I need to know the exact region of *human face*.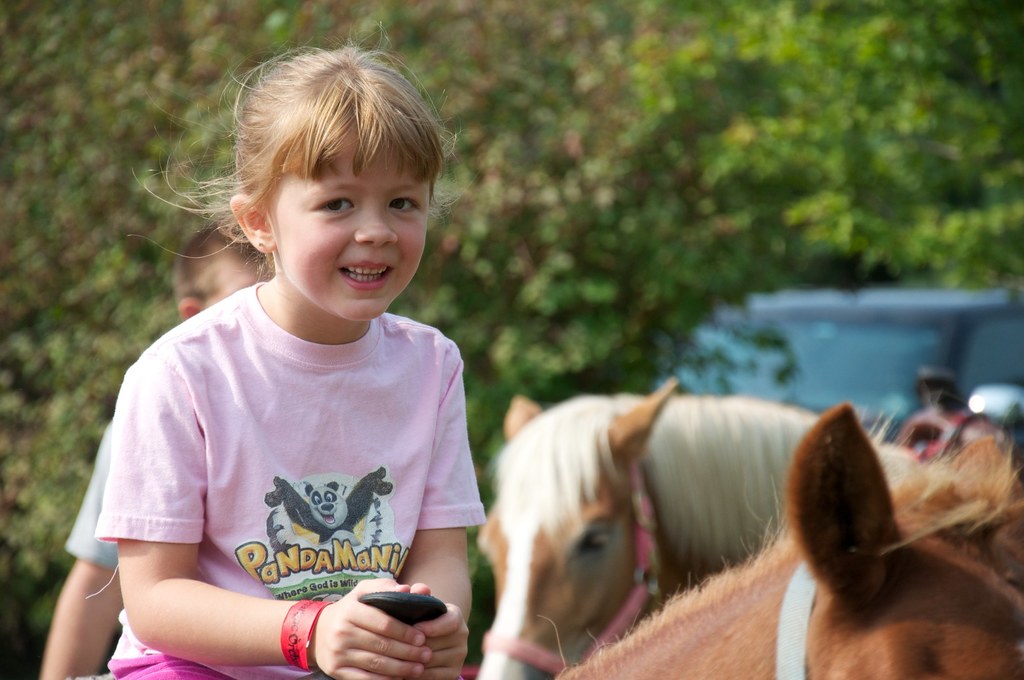
Region: x1=274, y1=133, x2=431, y2=318.
